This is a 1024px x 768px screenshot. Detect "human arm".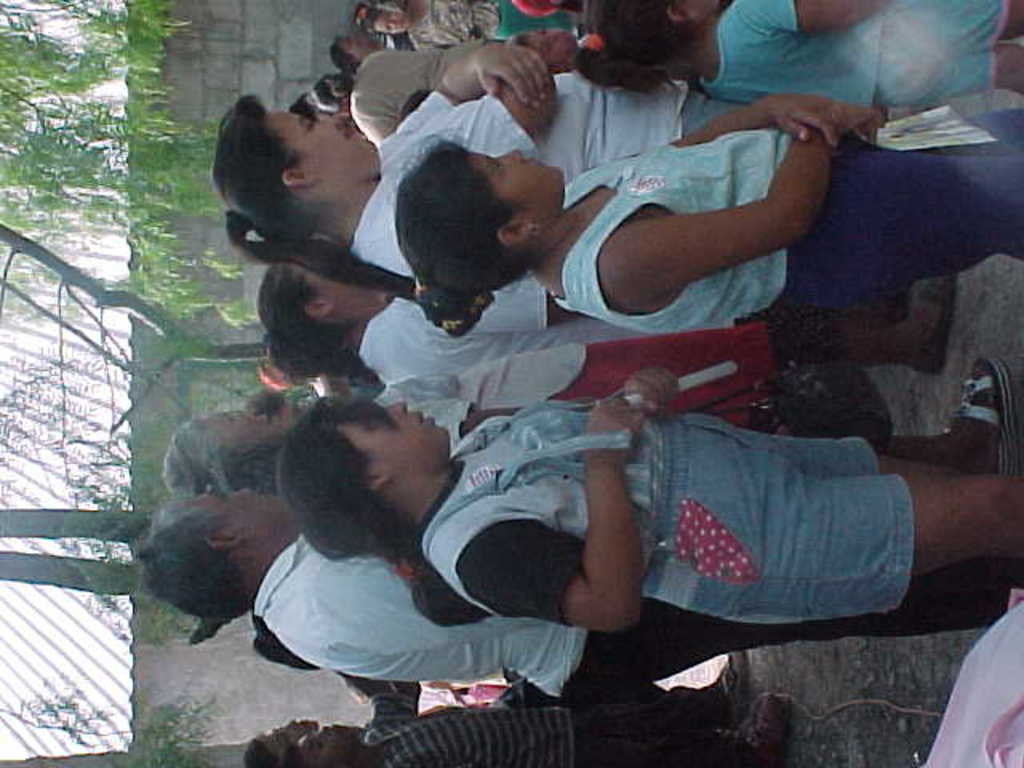
325, 542, 475, 638.
